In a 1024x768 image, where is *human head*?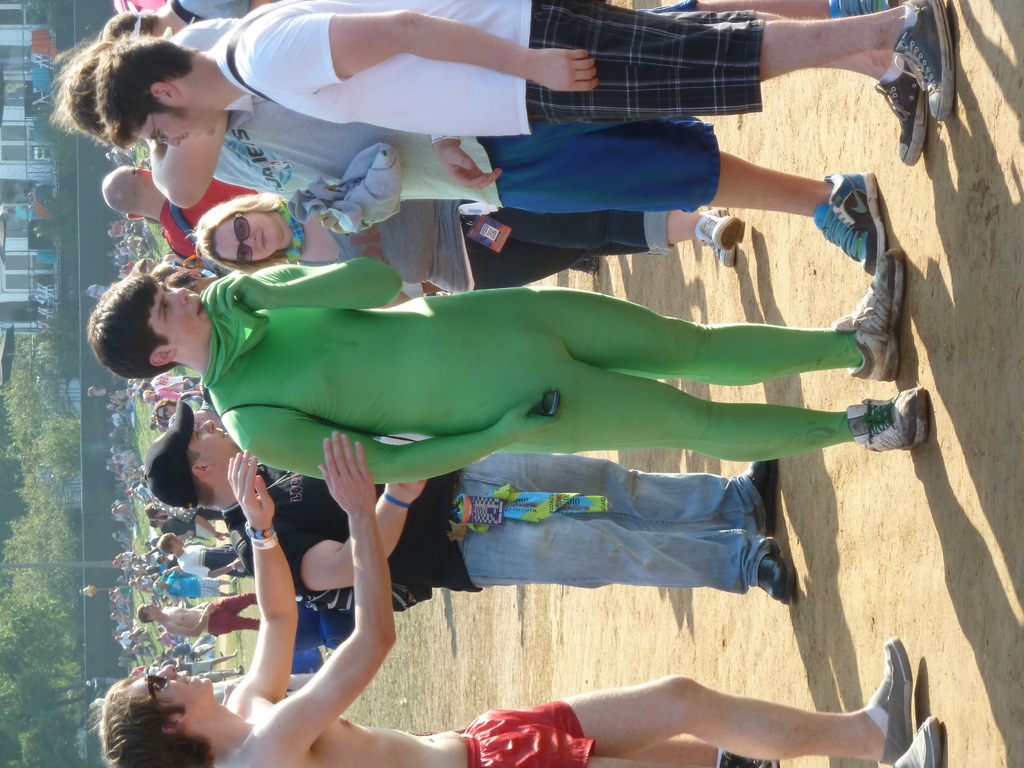
(x1=154, y1=577, x2=168, y2=596).
